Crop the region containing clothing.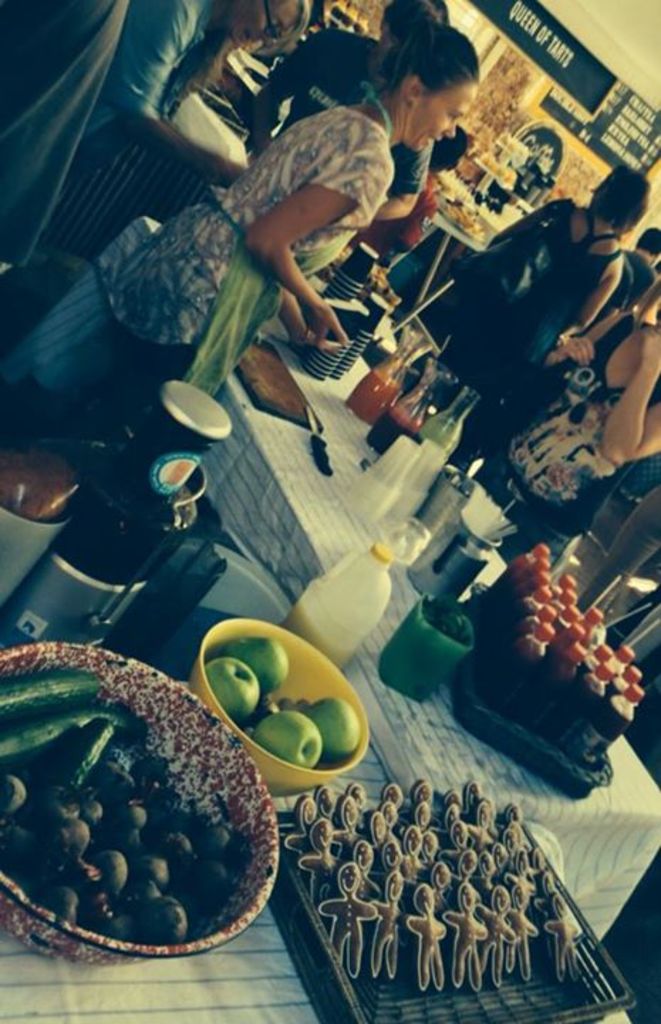
Crop region: [x1=452, y1=193, x2=607, y2=412].
